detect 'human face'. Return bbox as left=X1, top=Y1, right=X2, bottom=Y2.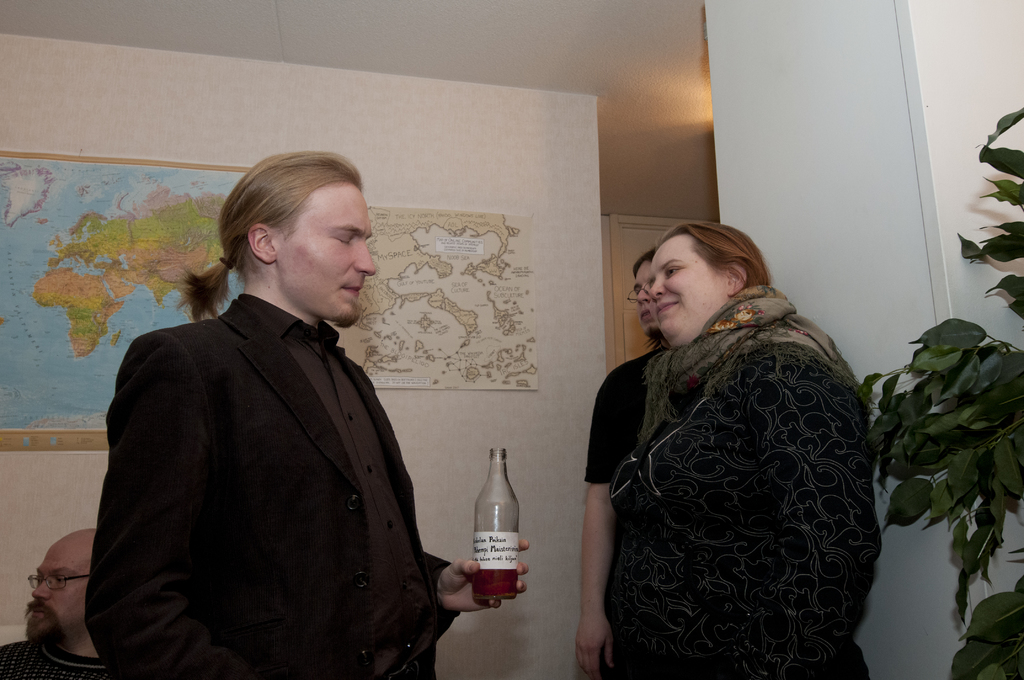
left=632, top=261, right=654, bottom=335.
